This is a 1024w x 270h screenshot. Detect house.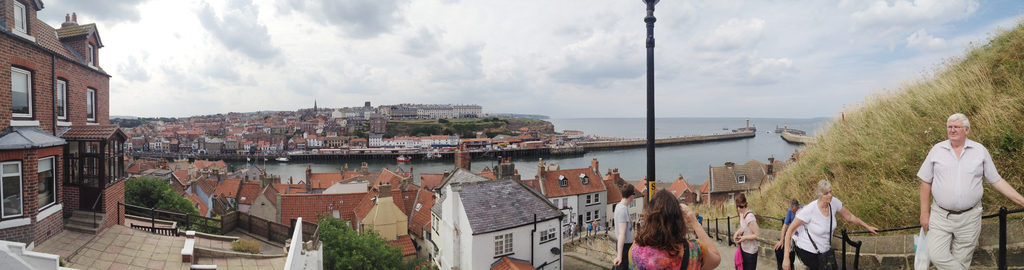
box(228, 128, 294, 152).
